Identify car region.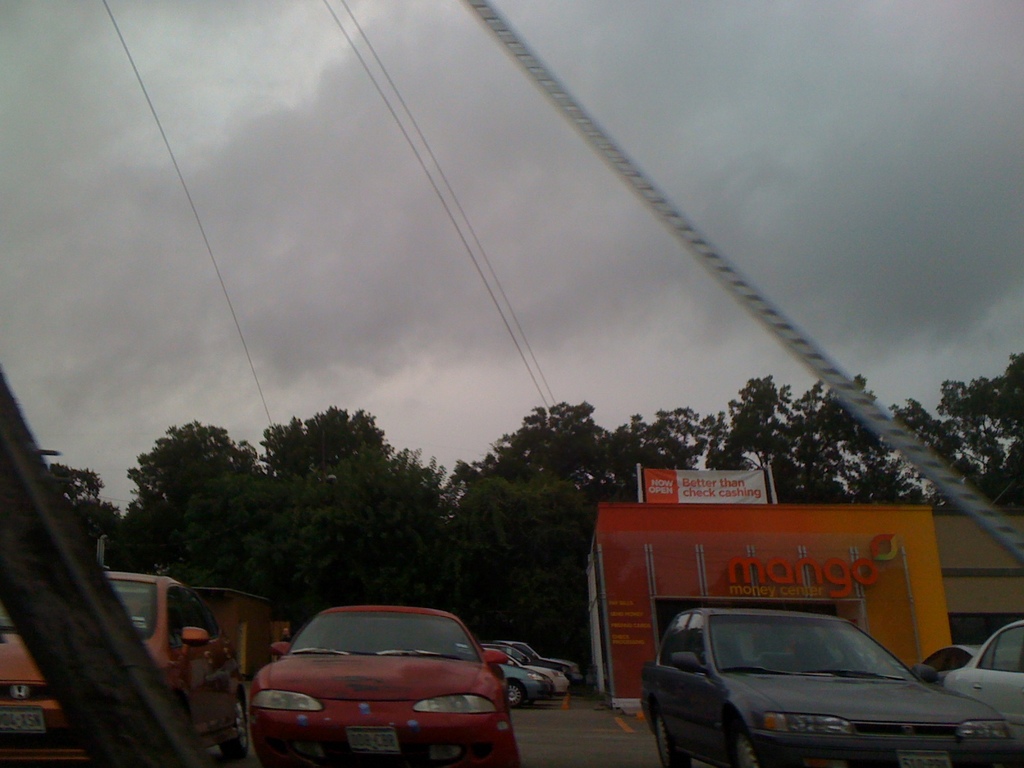
Region: [x1=641, y1=605, x2=1018, y2=767].
